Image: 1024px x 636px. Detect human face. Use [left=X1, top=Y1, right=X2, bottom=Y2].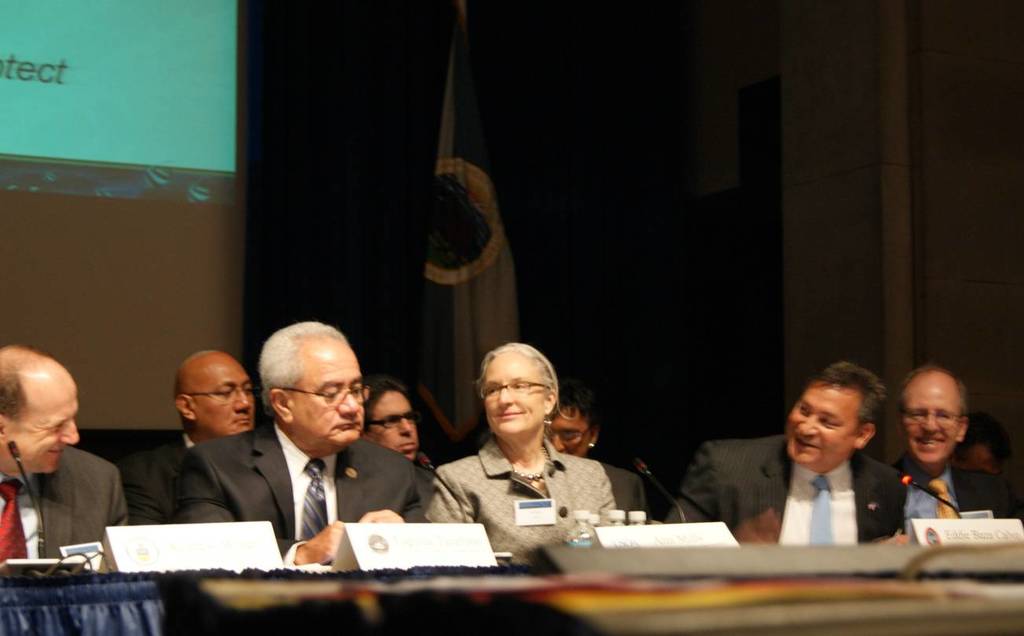
[left=196, top=364, right=256, bottom=437].
